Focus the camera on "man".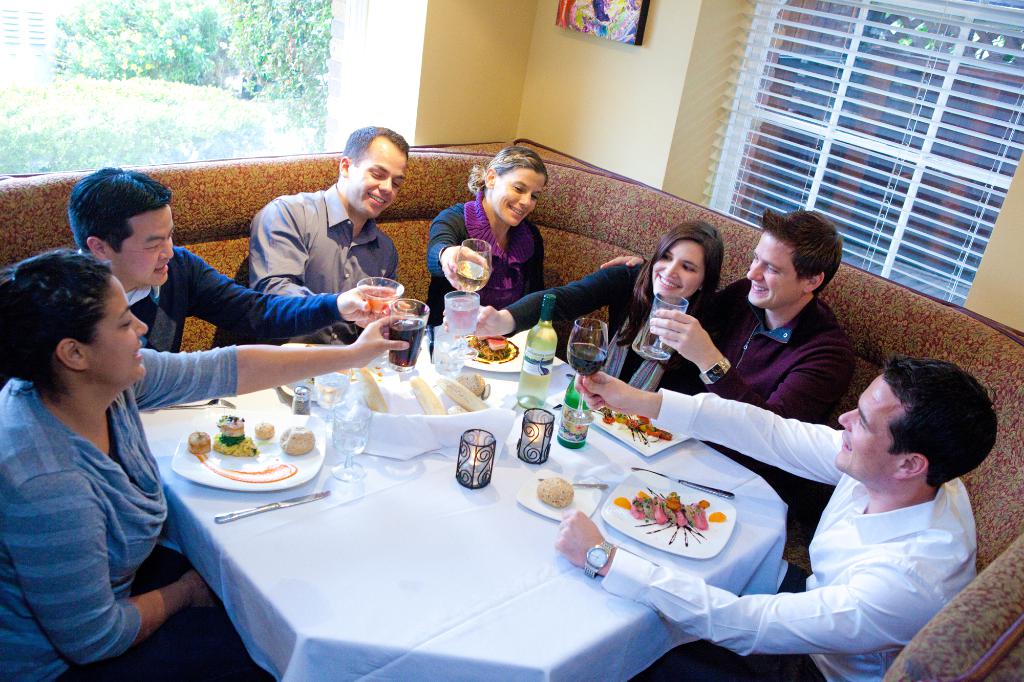
Focus region: left=68, top=164, right=400, bottom=350.
